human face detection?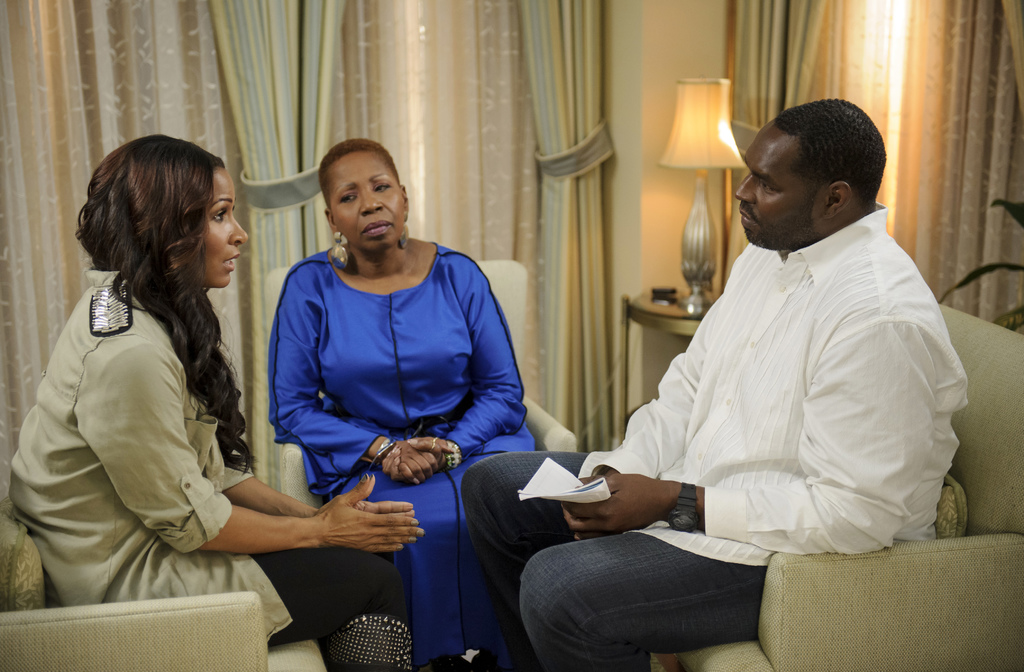
rect(326, 153, 403, 251)
